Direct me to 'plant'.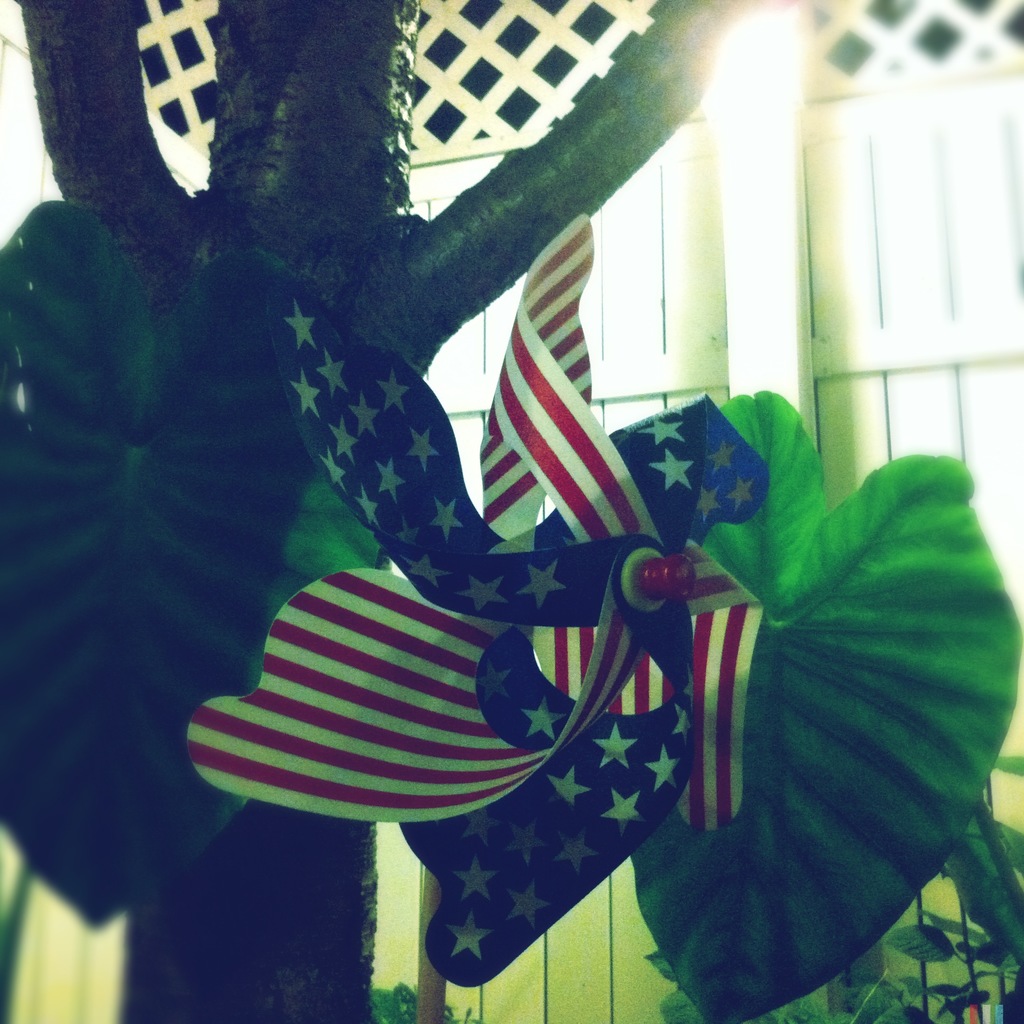
Direction: 636, 344, 1021, 957.
